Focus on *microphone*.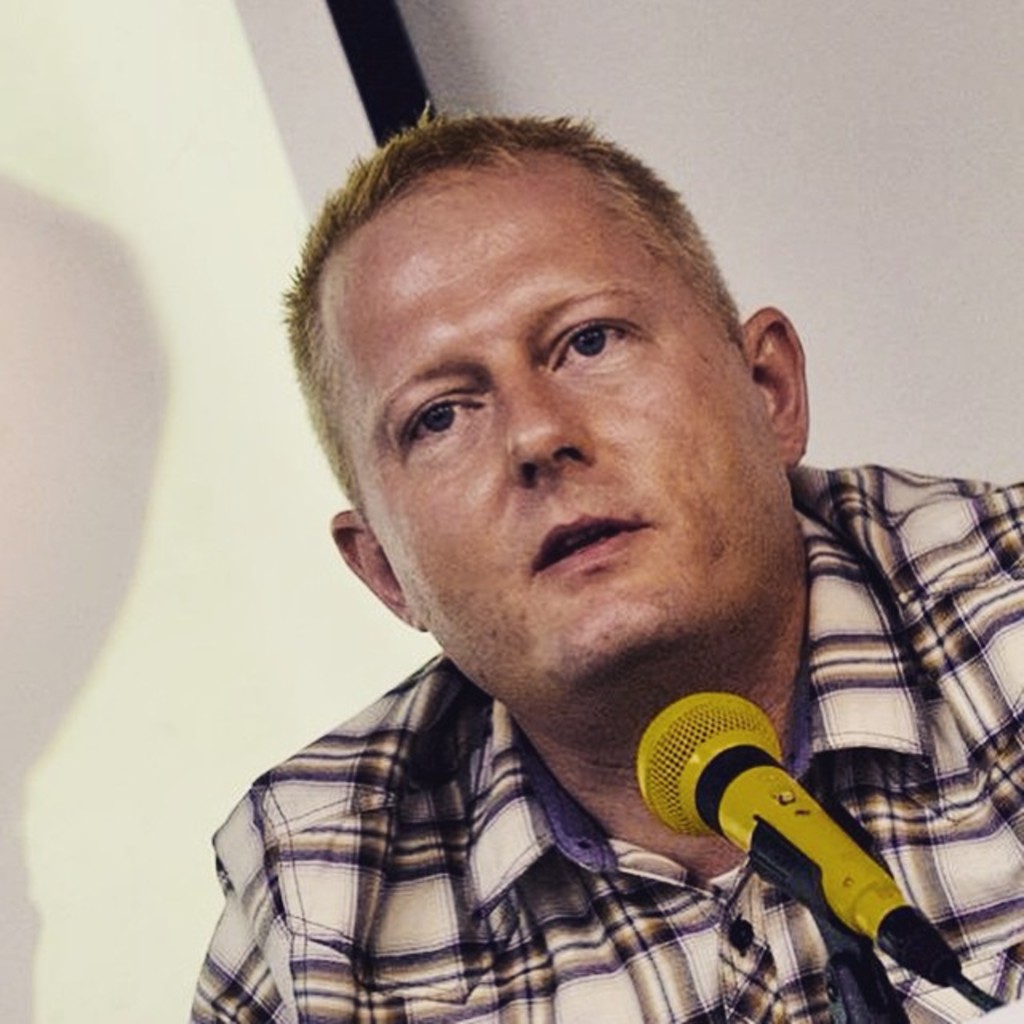
Focused at 614:678:973:992.
